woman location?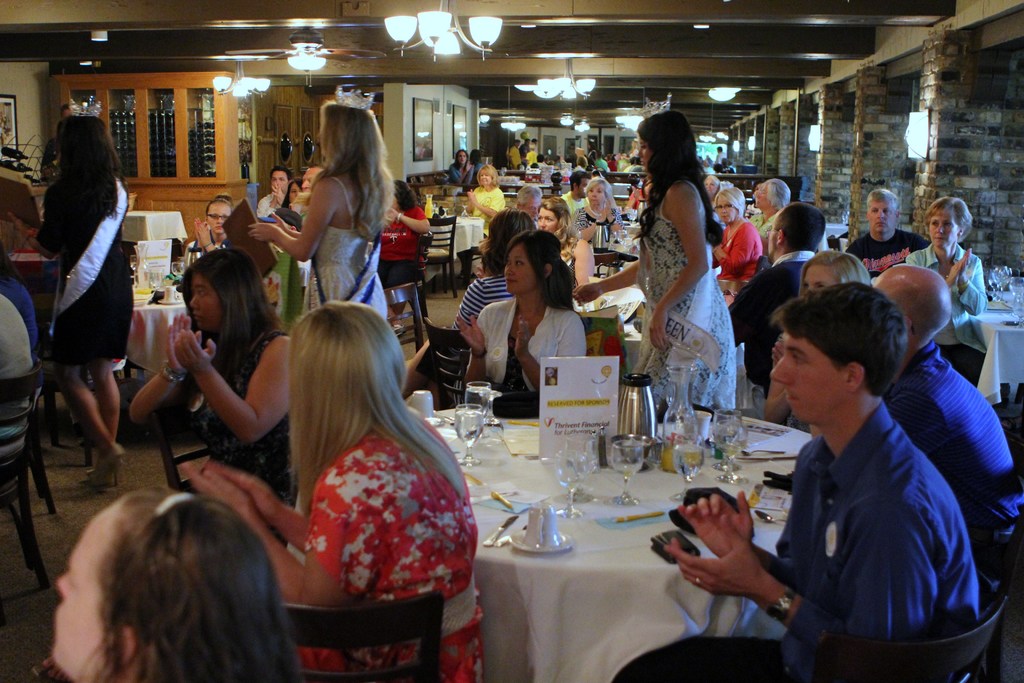
463,162,506,236
